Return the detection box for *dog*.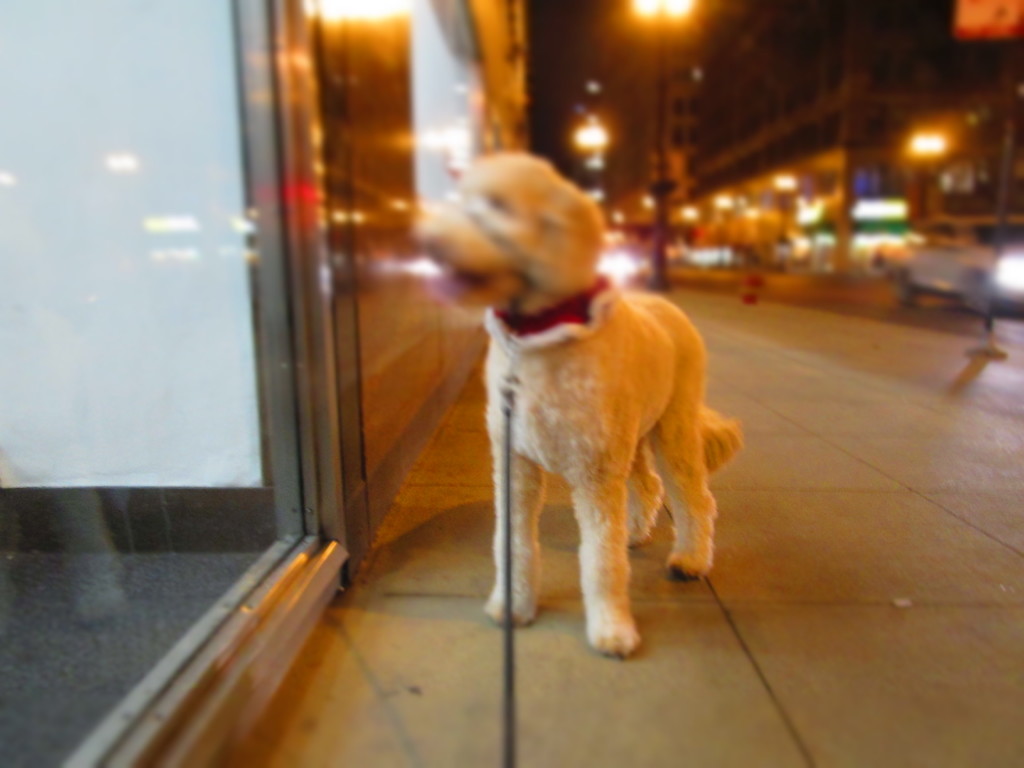
[x1=416, y1=148, x2=743, y2=659].
